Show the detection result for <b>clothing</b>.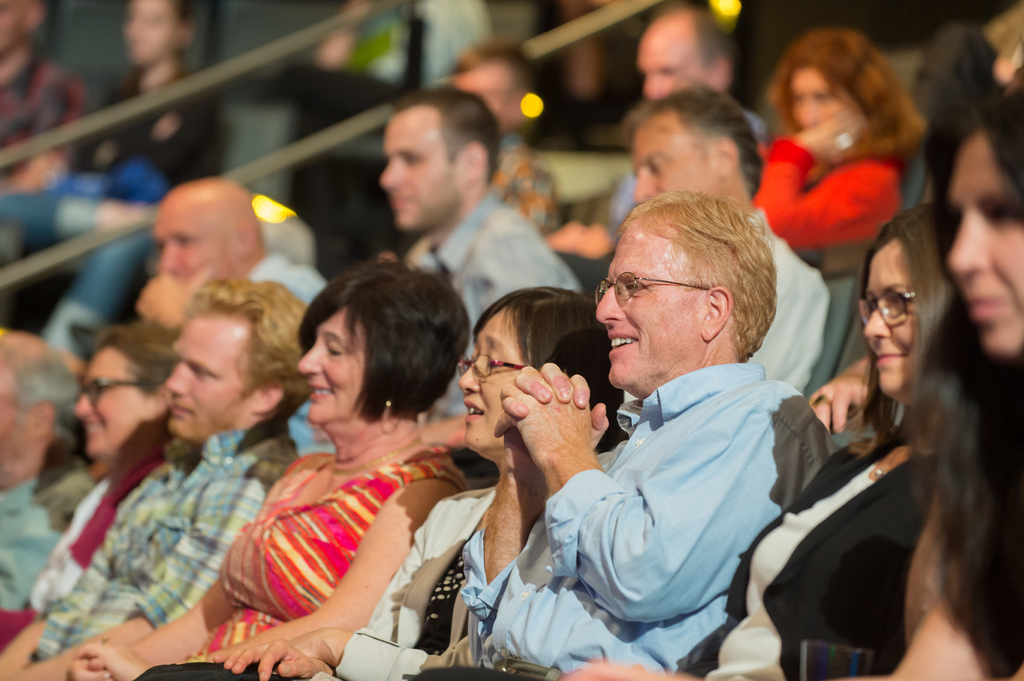
bbox(744, 105, 909, 261).
